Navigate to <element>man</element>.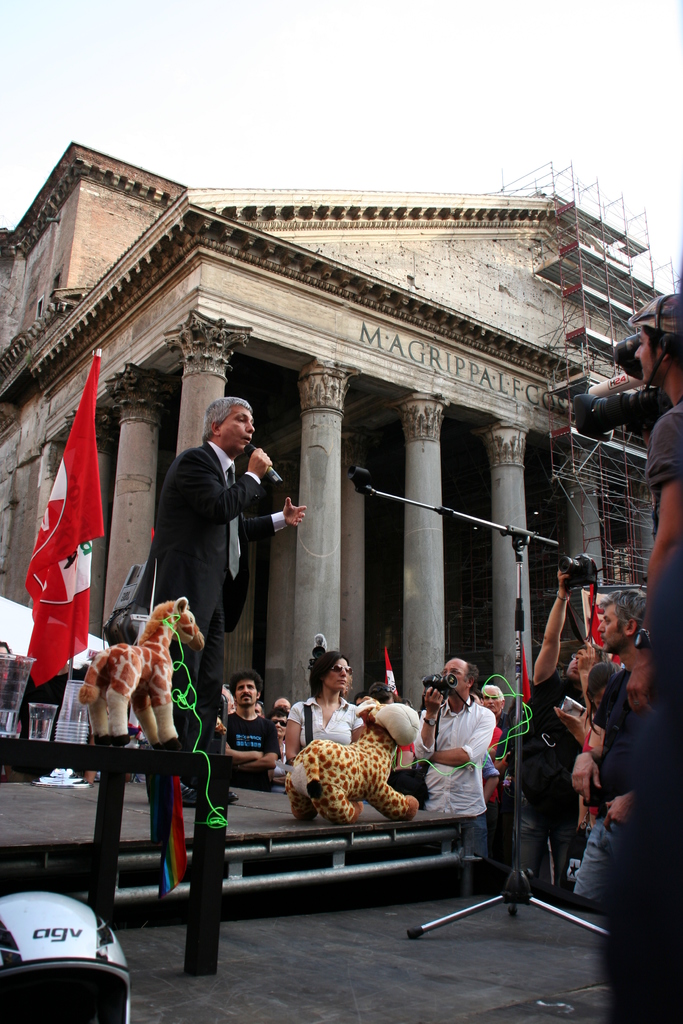
Navigation target: l=220, t=675, r=279, b=790.
